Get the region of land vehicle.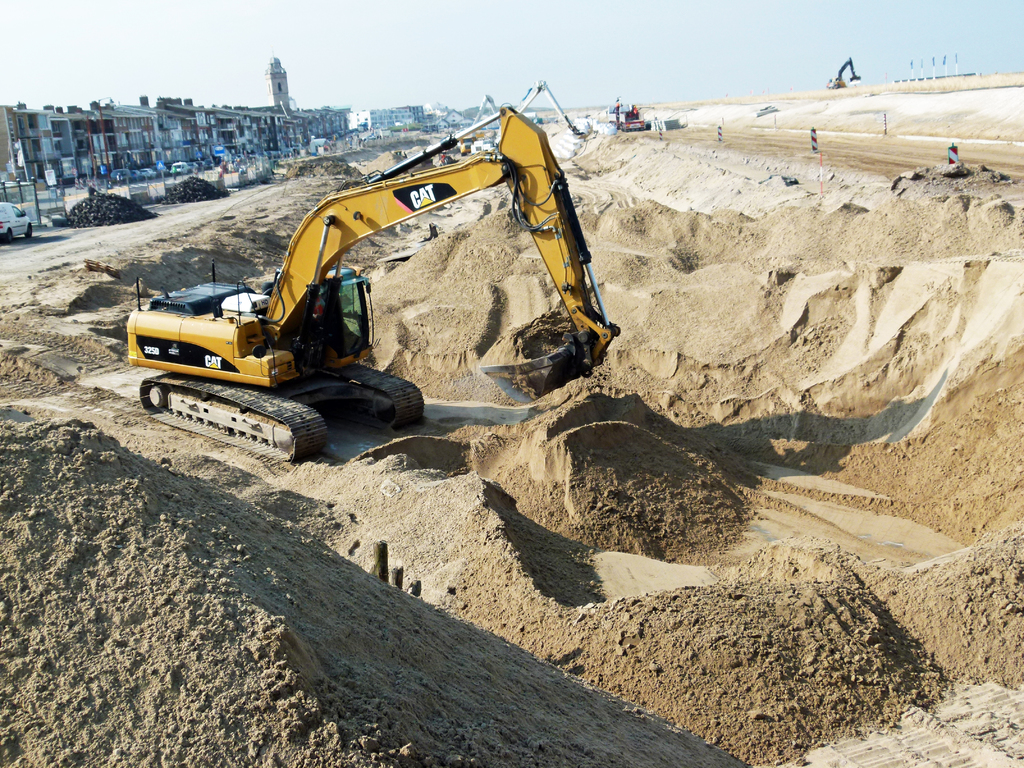
[129, 127, 623, 449].
